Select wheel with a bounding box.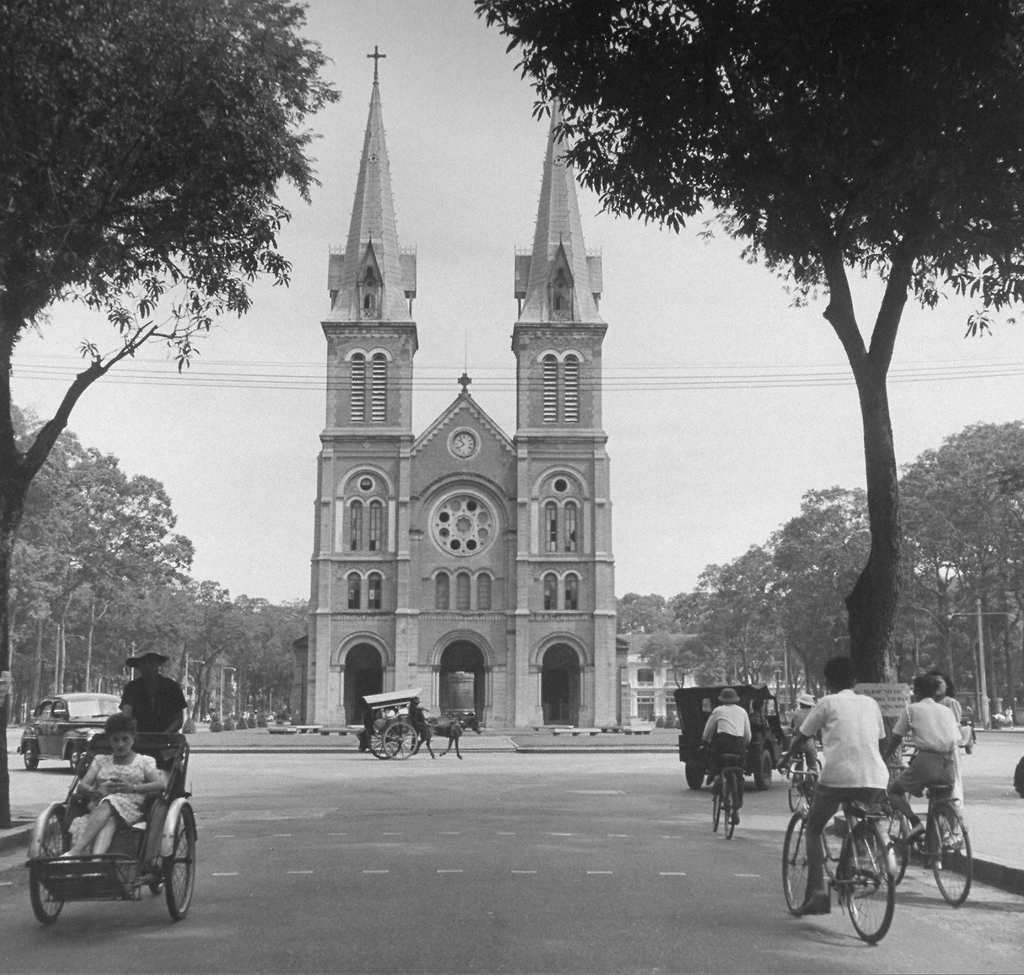
bbox=[70, 749, 76, 770].
